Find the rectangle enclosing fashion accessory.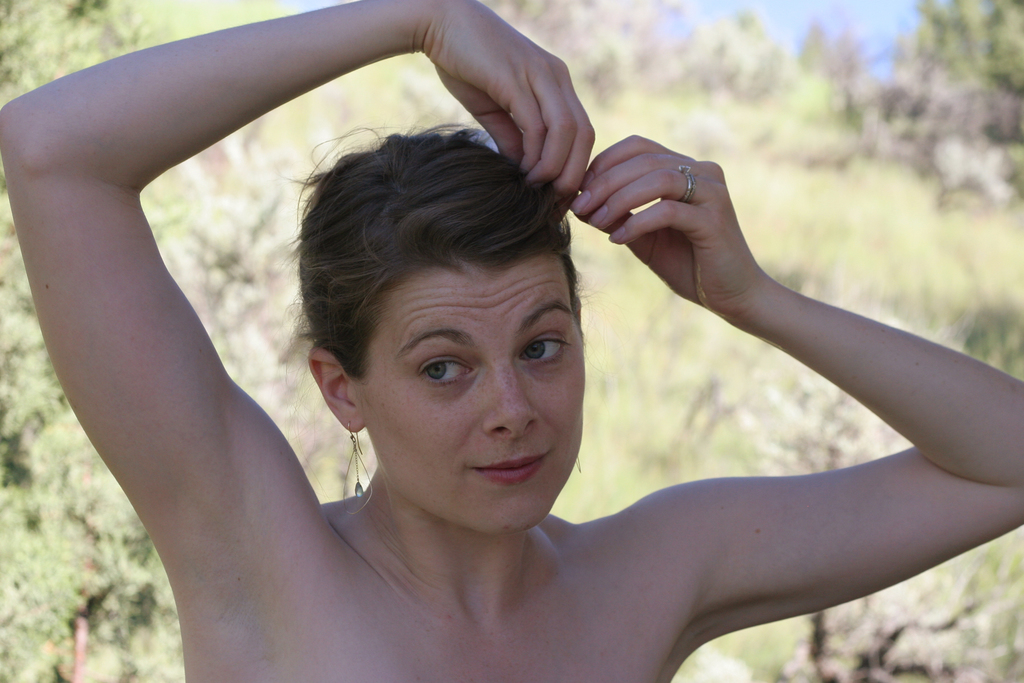
339, 420, 373, 515.
